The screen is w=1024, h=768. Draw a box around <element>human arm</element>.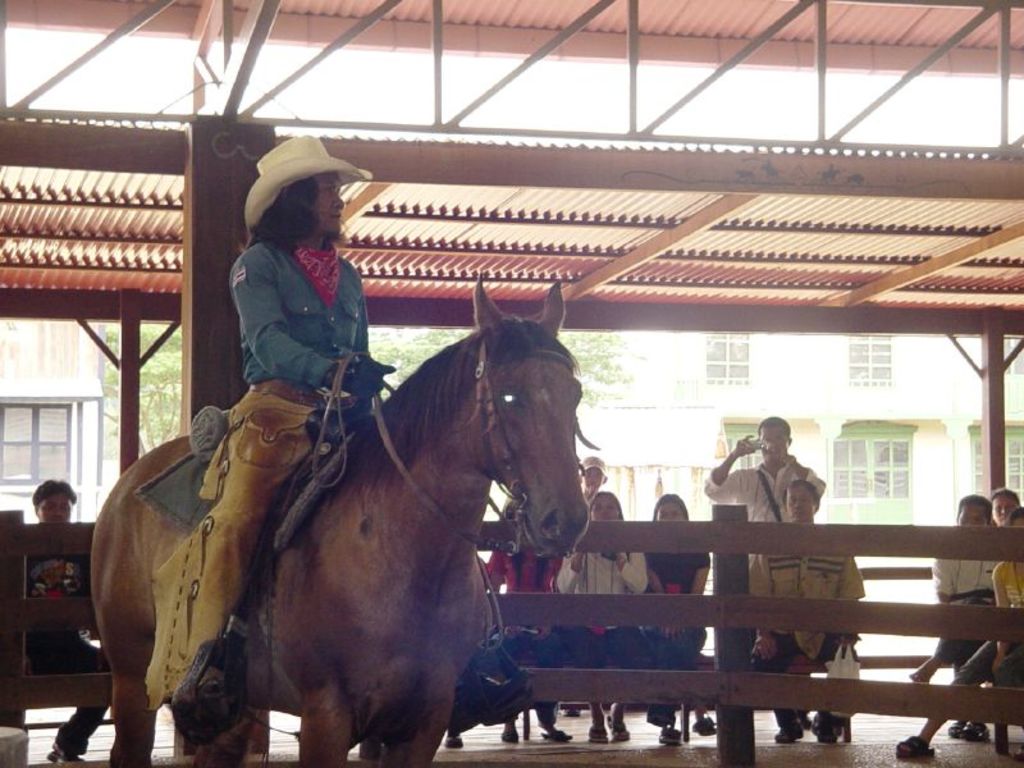
<region>988, 561, 1016, 673</region>.
